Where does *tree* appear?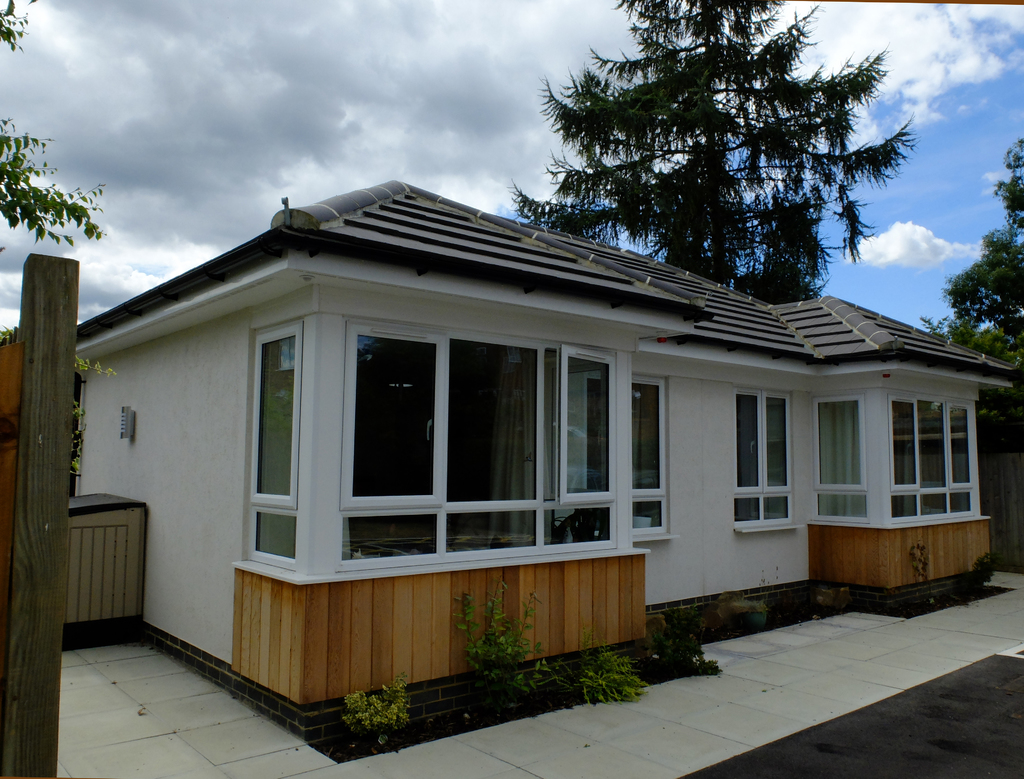
Appears at region(0, 0, 110, 247).
